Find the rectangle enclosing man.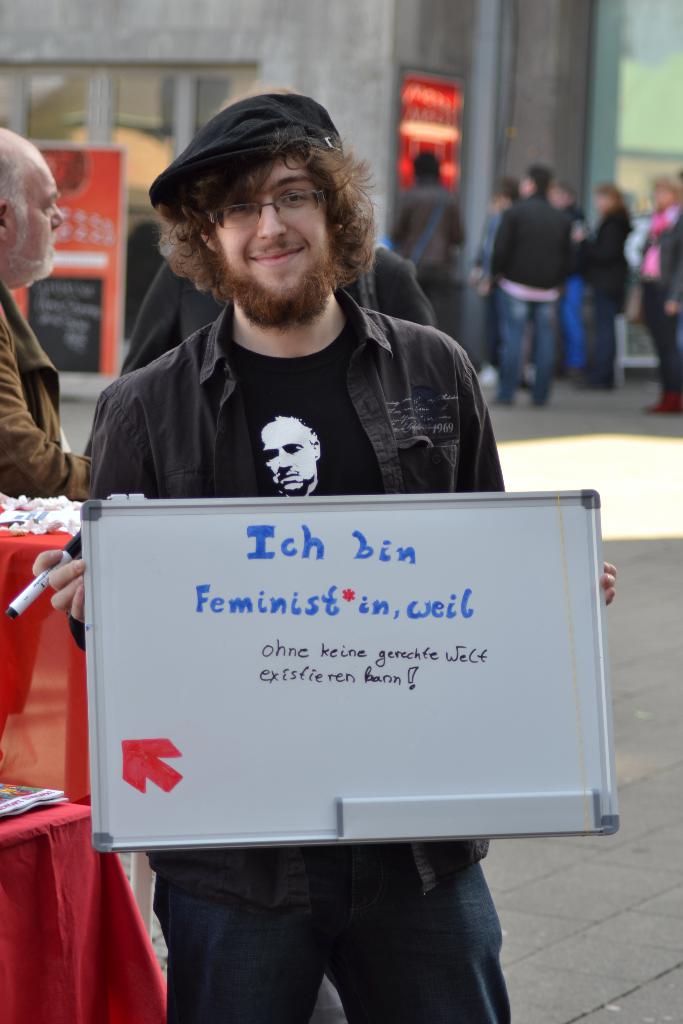
left=24, top=86, right=622, bottom=1023.
